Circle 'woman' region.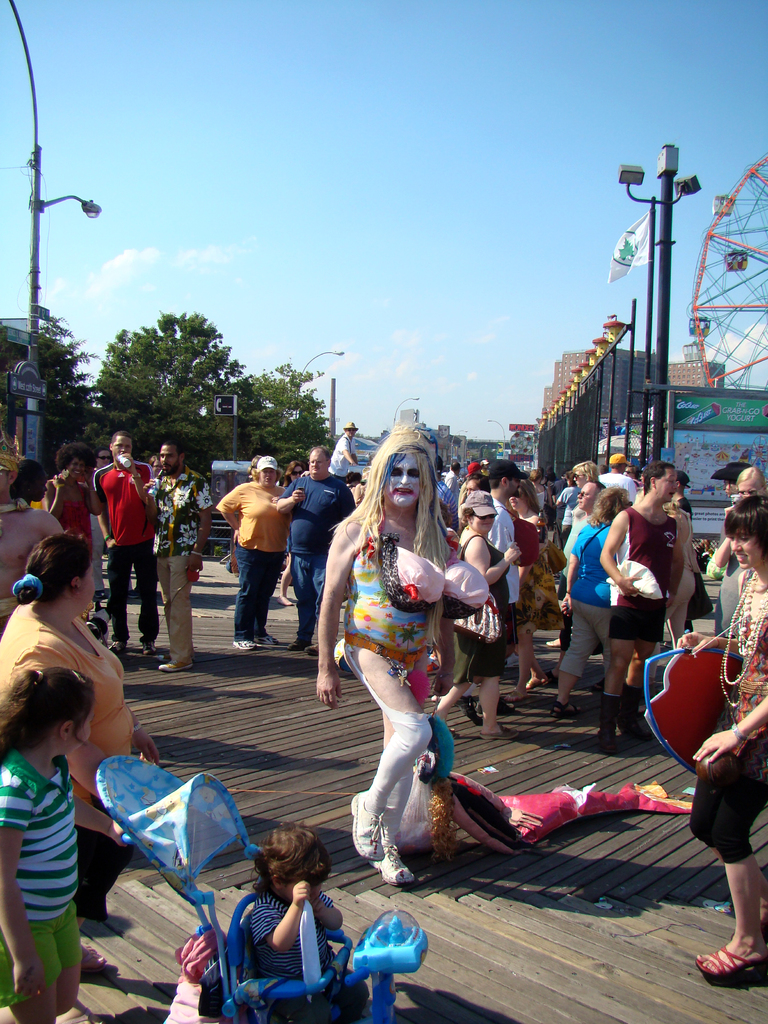
Region: x1=212, y1=455, x2=289, y2=652.
